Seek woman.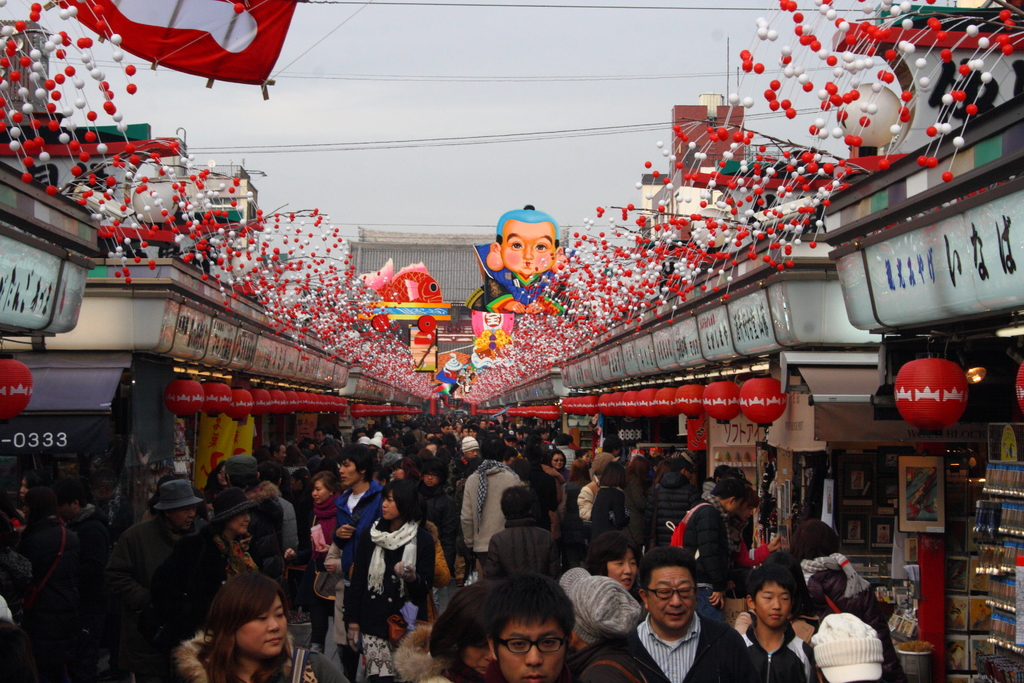
[x1=280, y1=472, x2=347, y2=646].
